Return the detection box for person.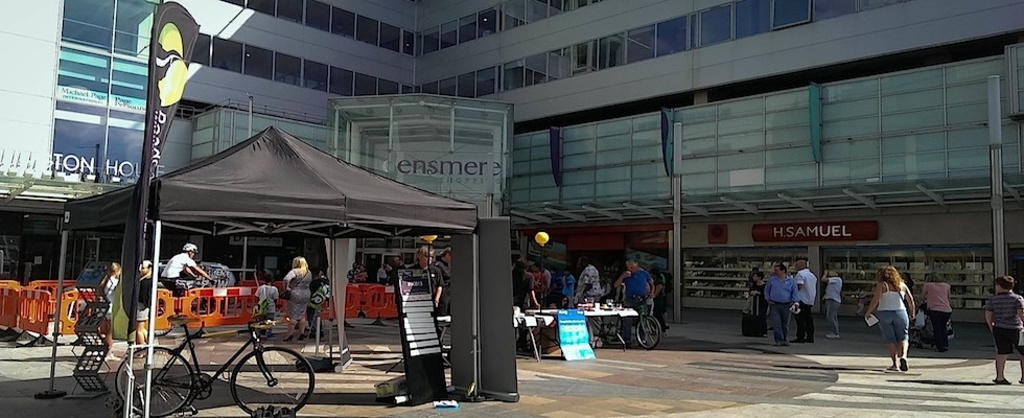
(981, 275, 1023, 388).
